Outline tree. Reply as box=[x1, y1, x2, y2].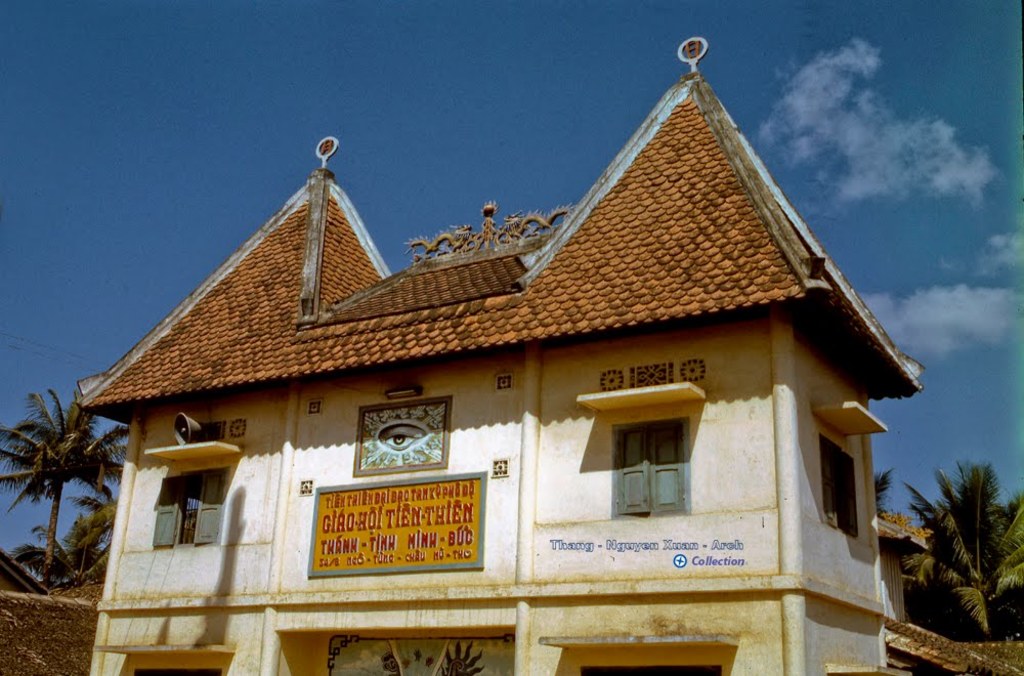
box=[8, 357, 103, 590].
